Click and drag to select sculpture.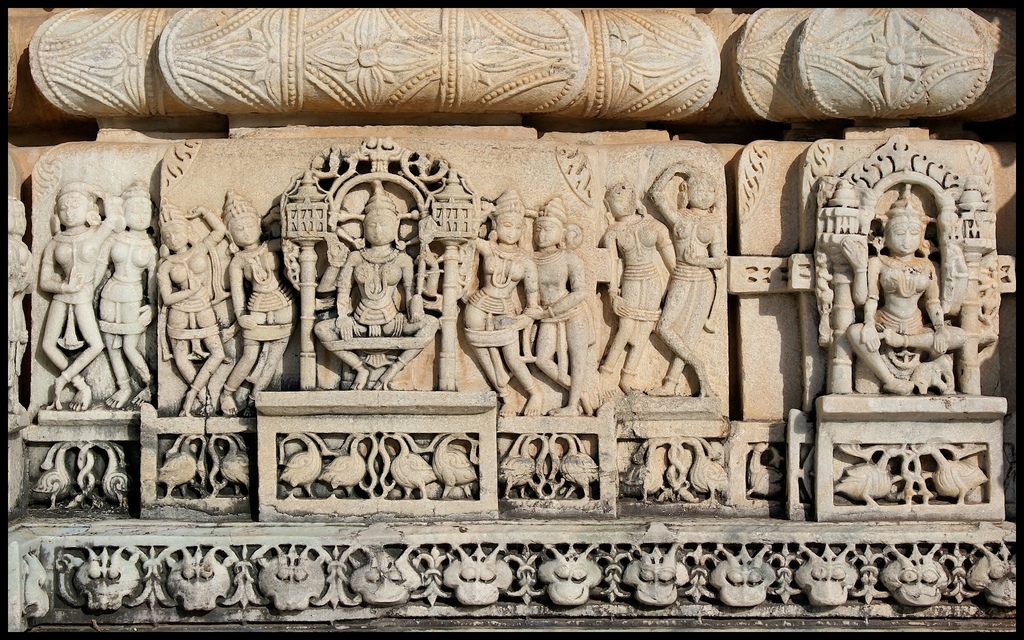
Selection: 827:435:986:511.
